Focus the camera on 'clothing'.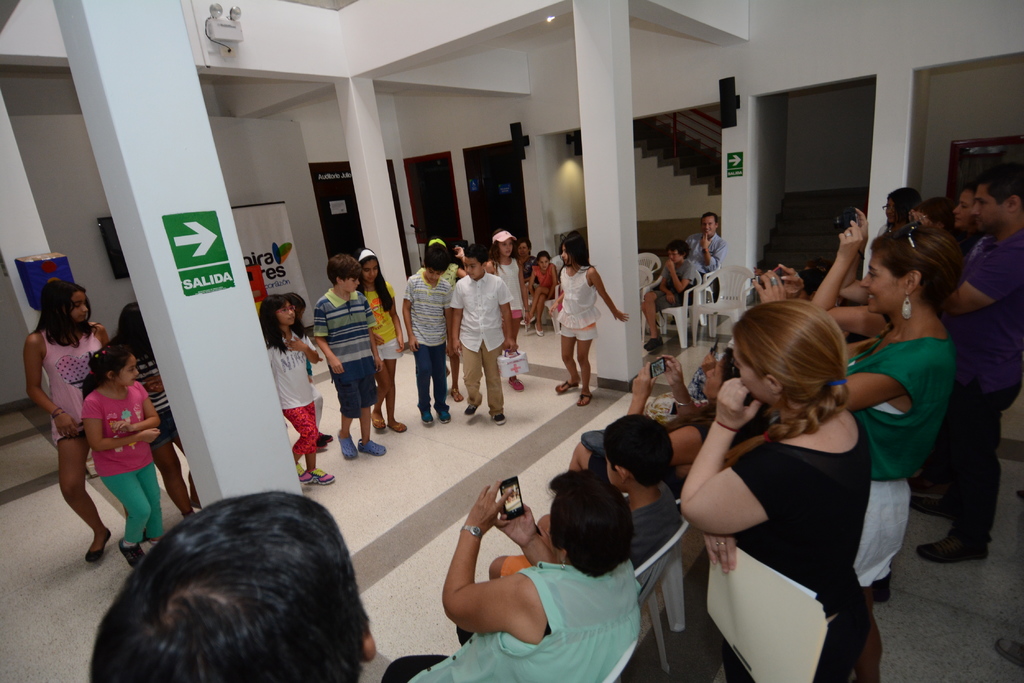
Focus region: [558,263,597,337].
